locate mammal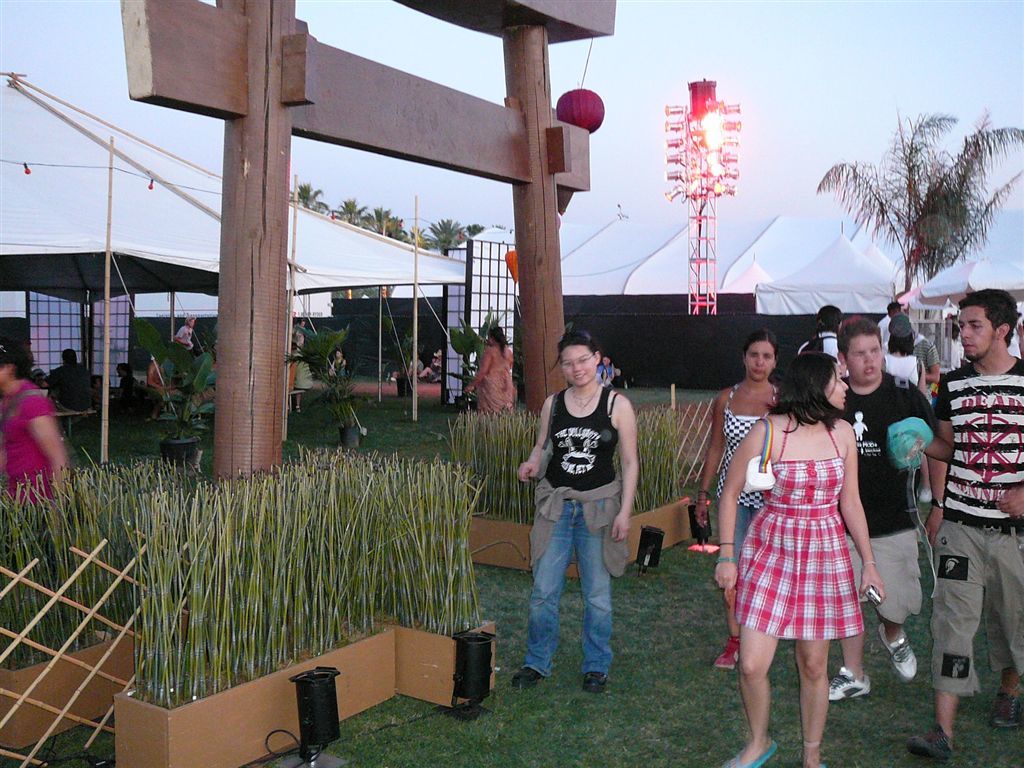
0, 351, 71, 503
